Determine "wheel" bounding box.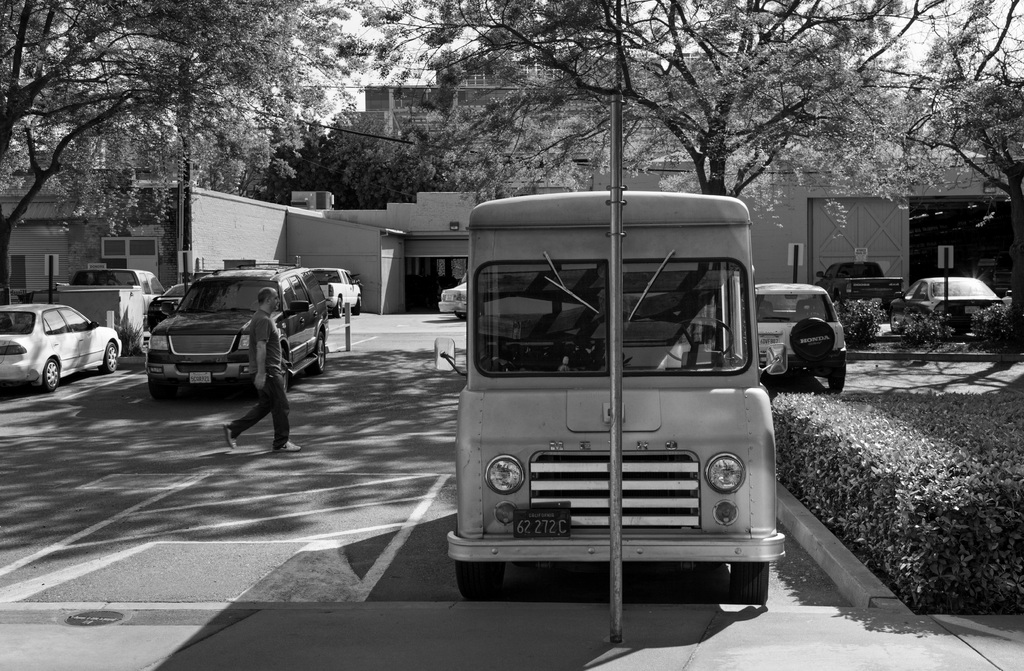
Determined: 281,351,289,390.
